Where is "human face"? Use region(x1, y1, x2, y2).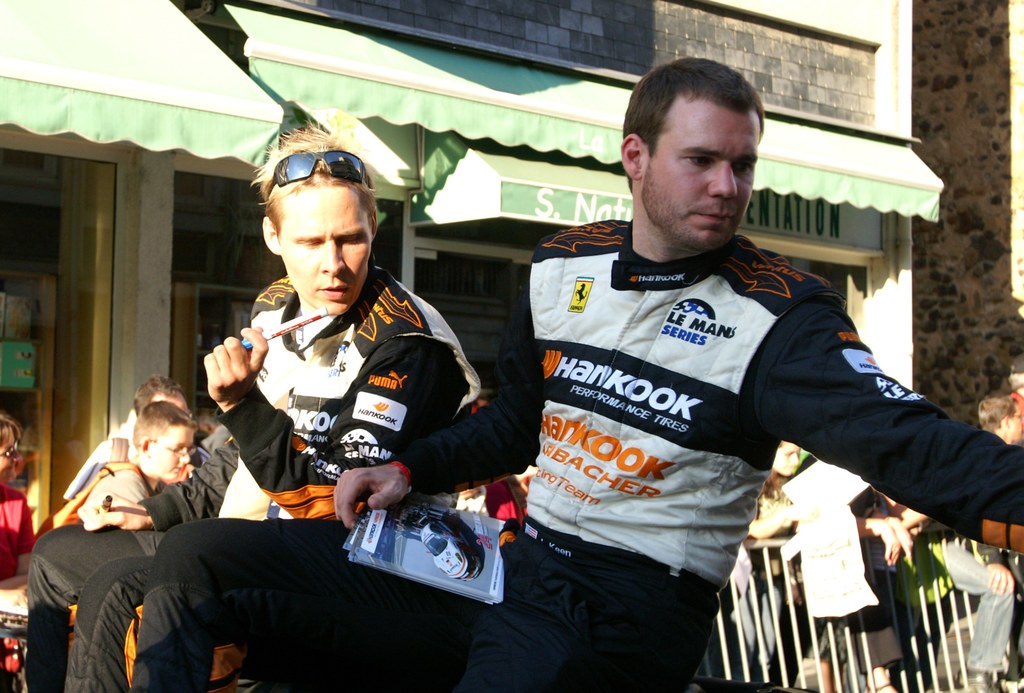
region(0, 429, 26, 484).
